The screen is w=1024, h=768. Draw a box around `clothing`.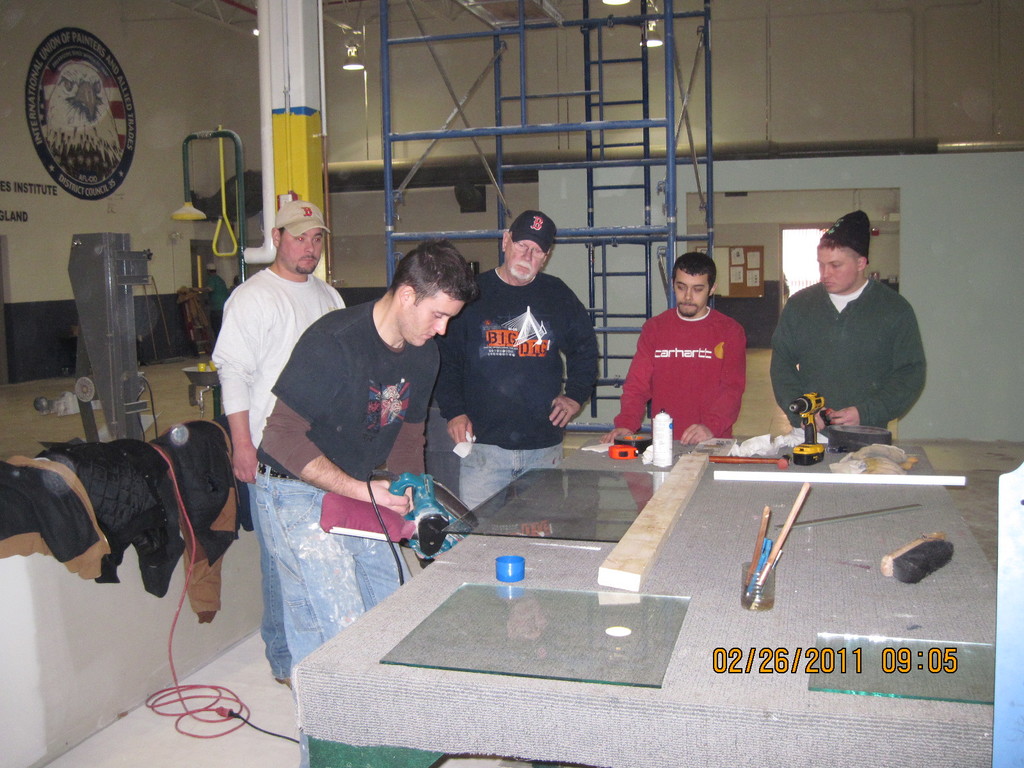
bbox=(154, 421, 236, 612).
